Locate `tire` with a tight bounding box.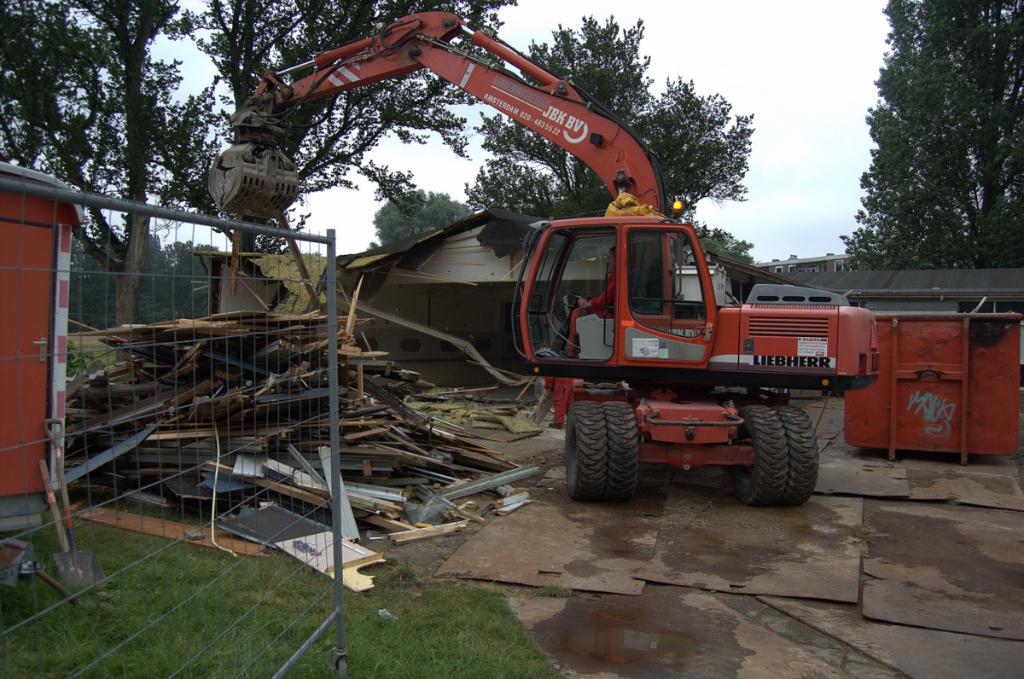
box(752, 403, 833, 505).
